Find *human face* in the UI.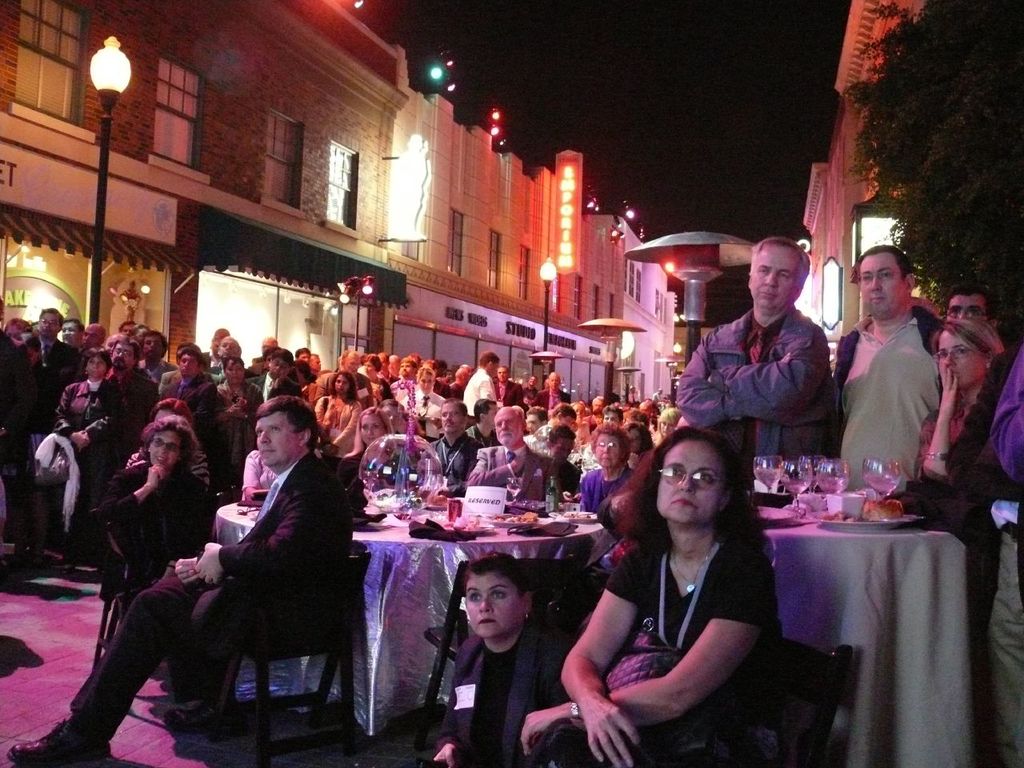
UI element at bbox=(525, 416, 537, 426).
